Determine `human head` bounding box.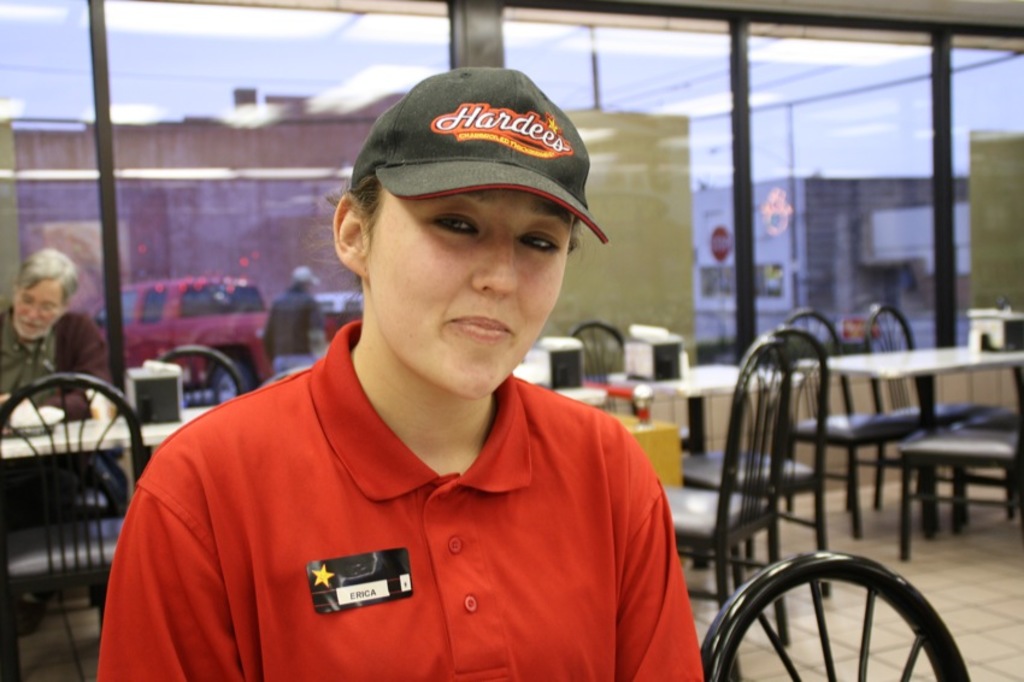
Determined: [12,243,86,343].
